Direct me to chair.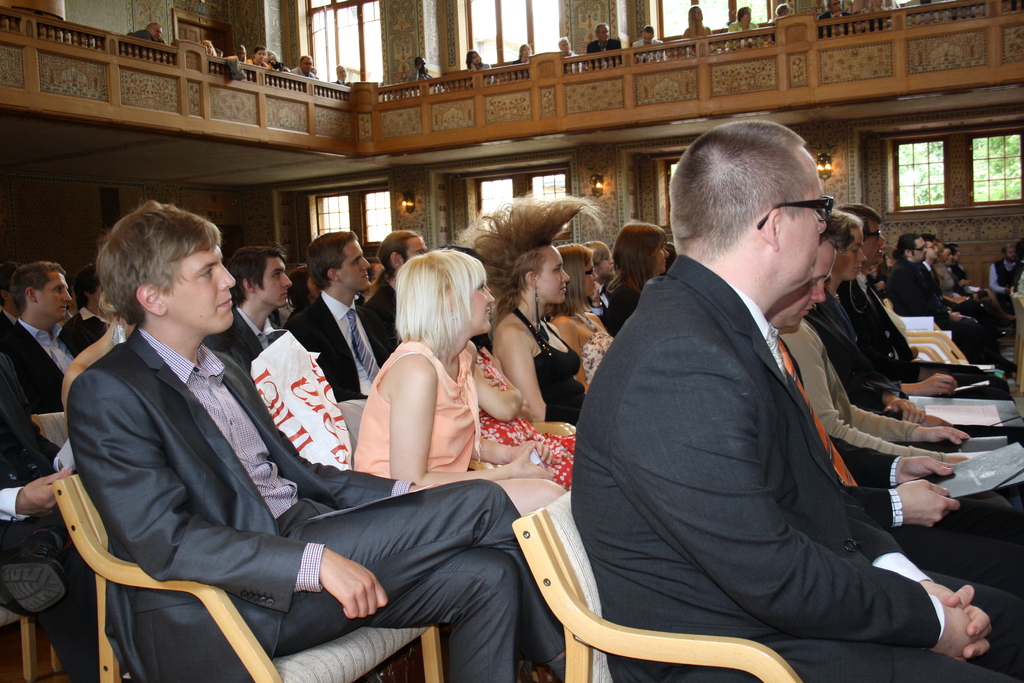
Direction: <box>900,328,950,362</box>.
